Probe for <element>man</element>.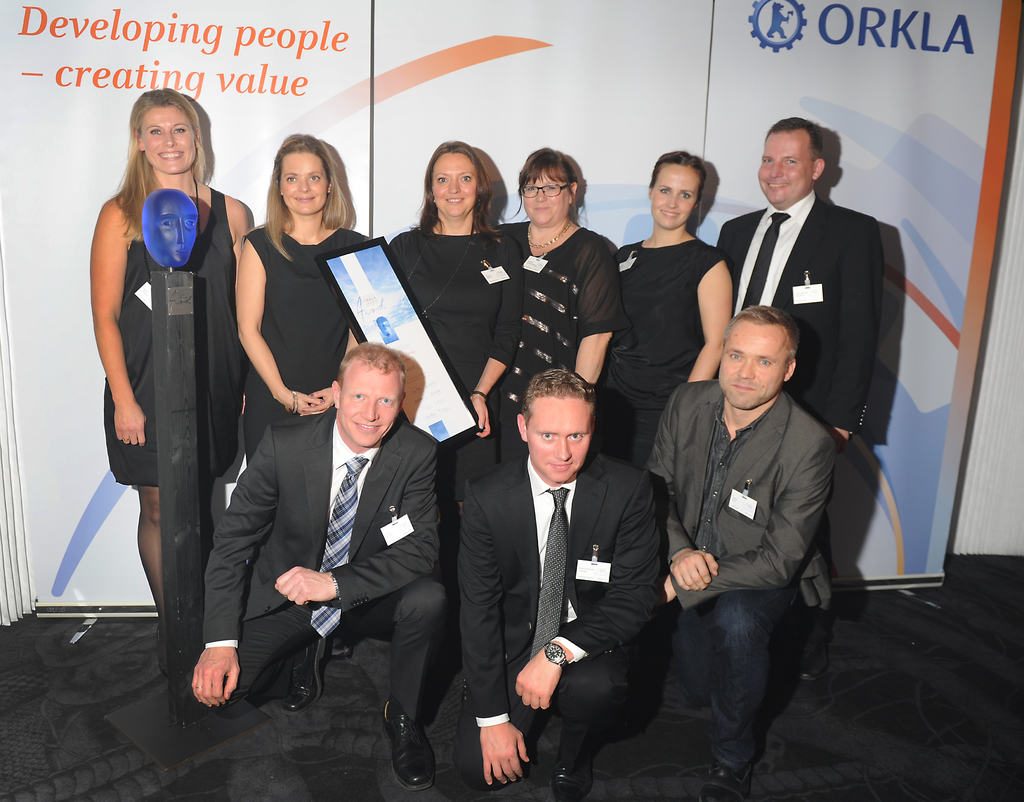
Probe result: BBox(714, 114, 884, 711).
